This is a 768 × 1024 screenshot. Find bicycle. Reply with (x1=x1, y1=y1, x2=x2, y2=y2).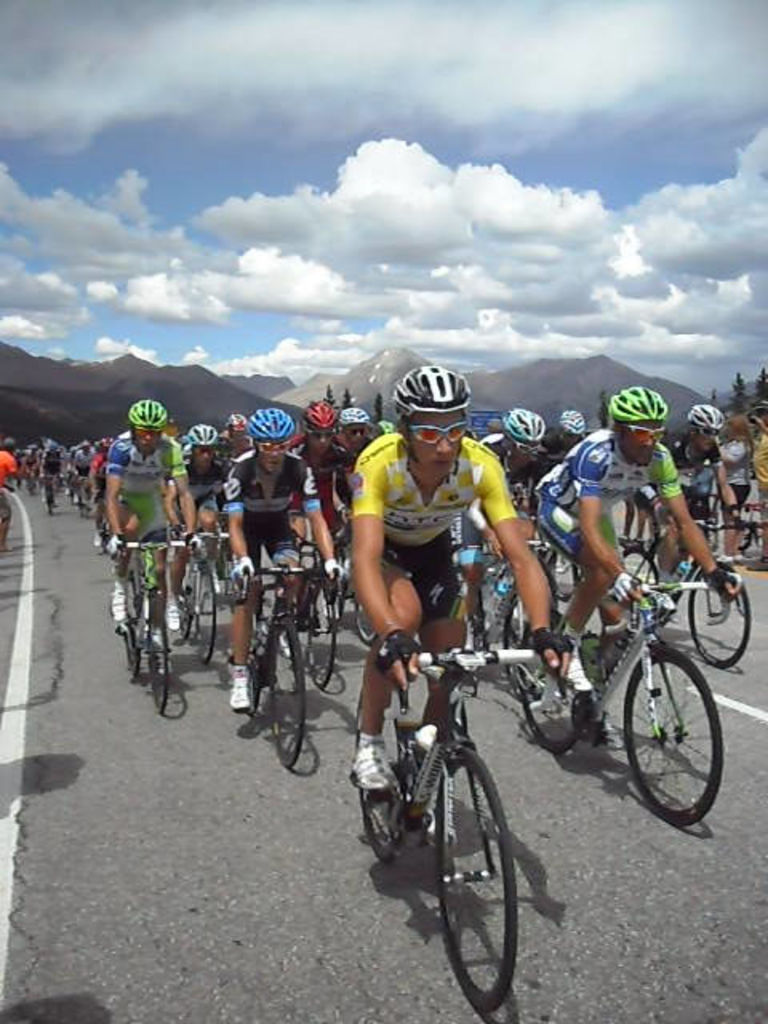
(x1=626, y1=512, x2=763, y2=670).
